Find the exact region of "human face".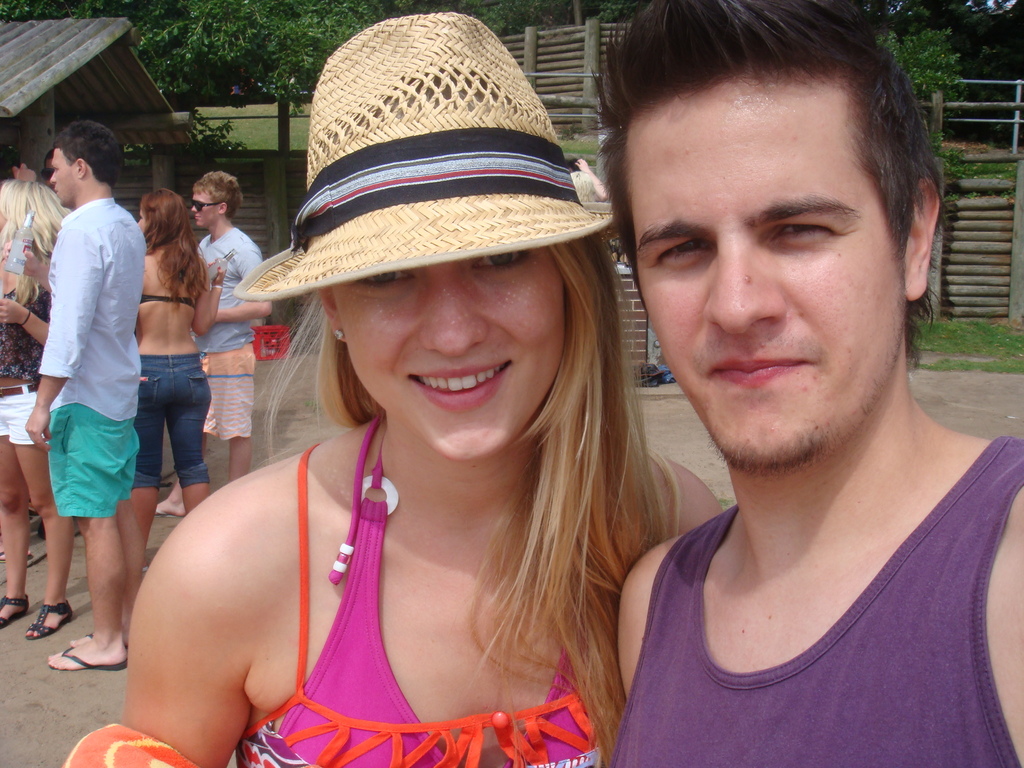
Exact region: l=633, t=52, r=931, b=469.
